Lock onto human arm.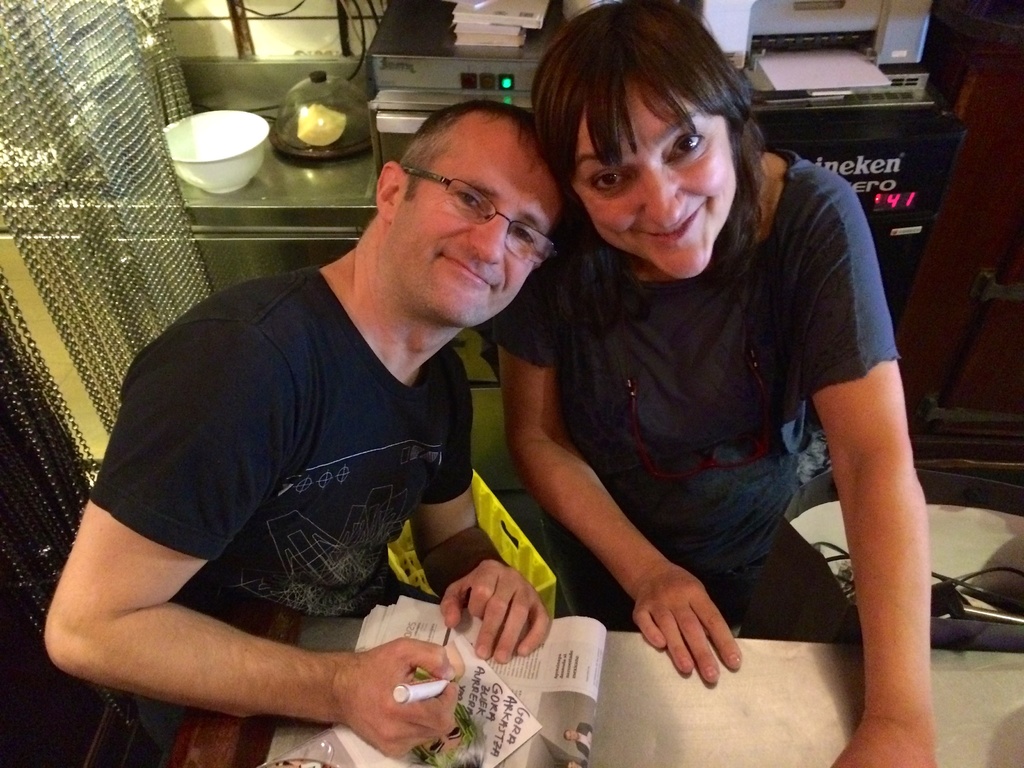
Locked: [512, 270, 746, 695].
